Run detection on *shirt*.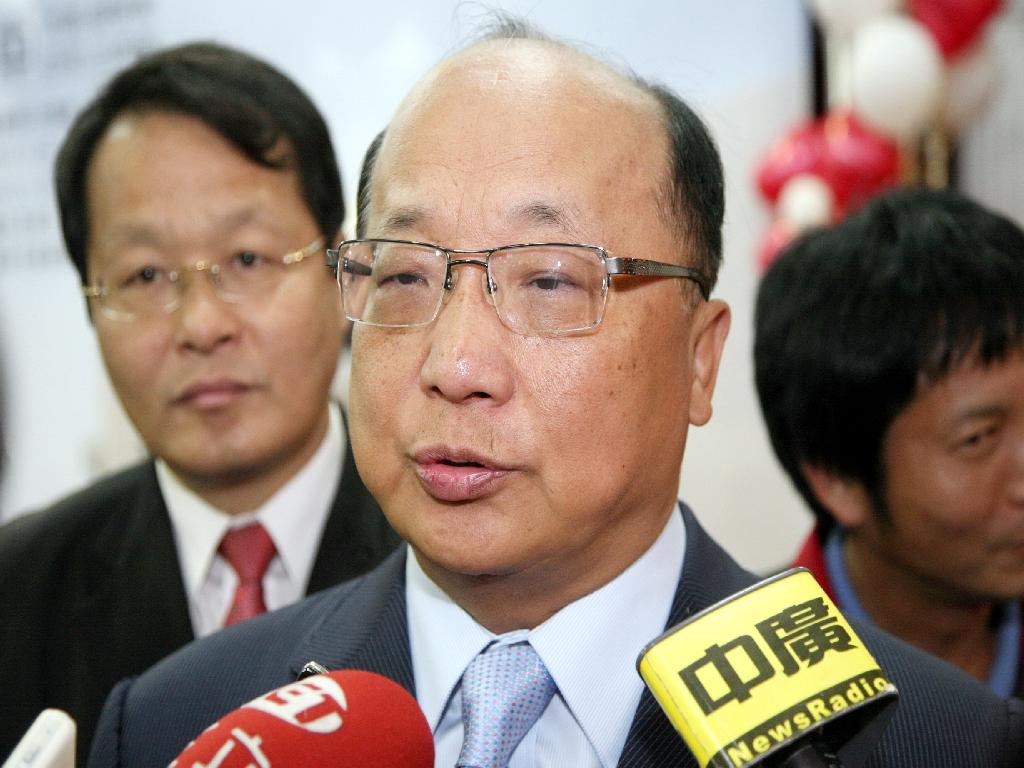
Result: [left=155, top=400, right=347, bottom=638].
